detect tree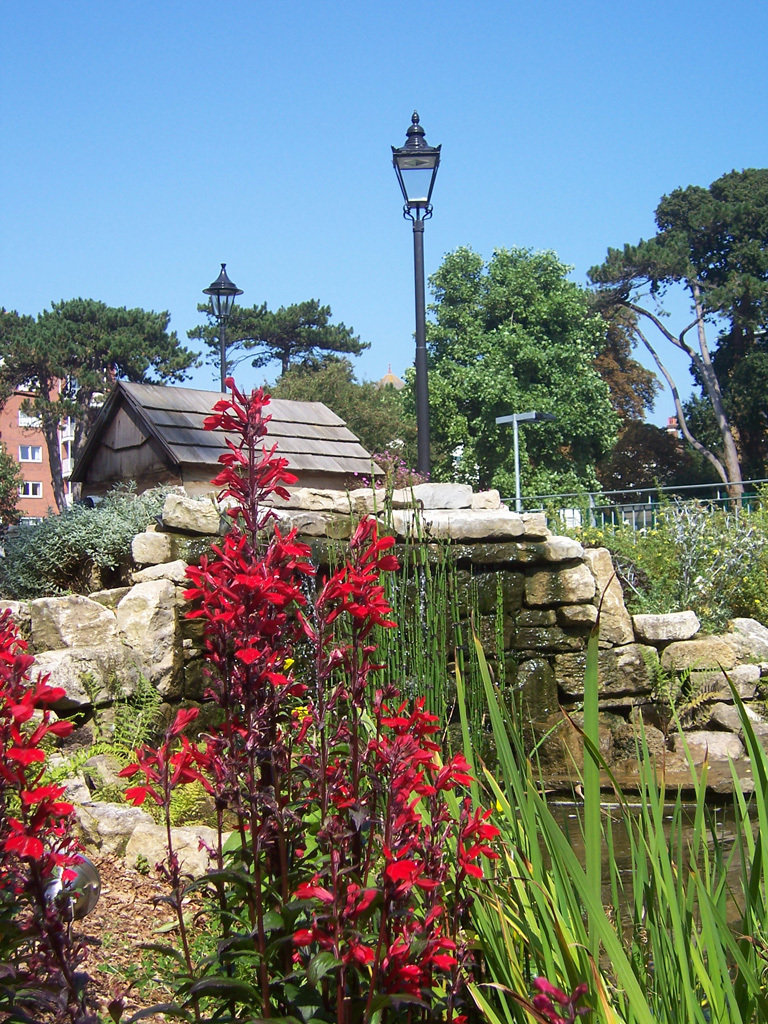
locate(181, 290, 383, 394)
